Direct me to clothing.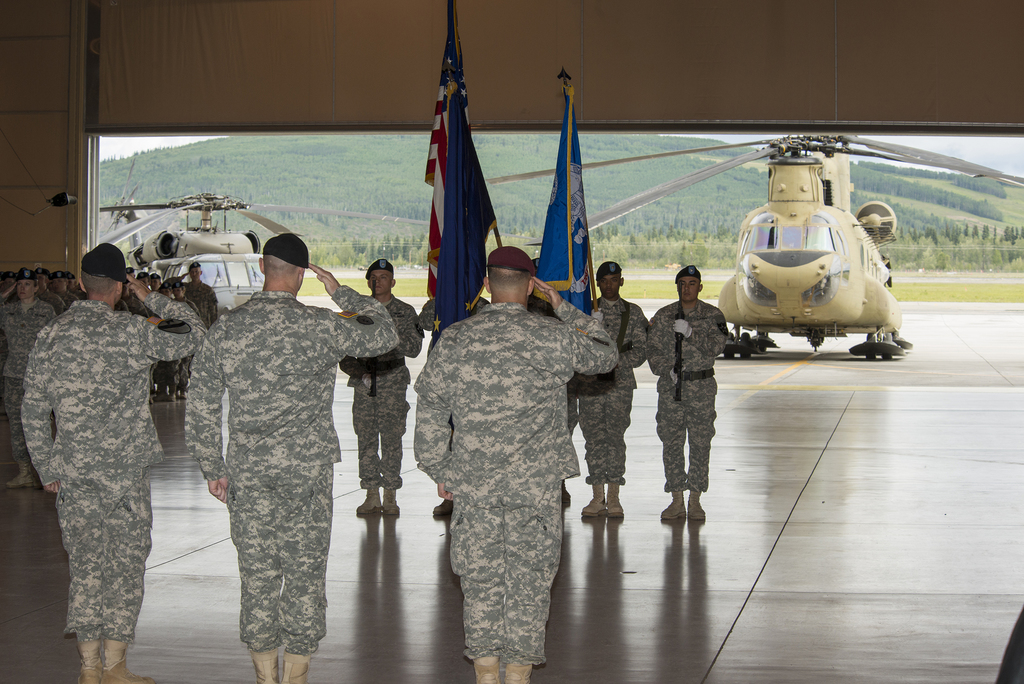
Direction: x1=186 y1=275 x2=216 y2=327.
